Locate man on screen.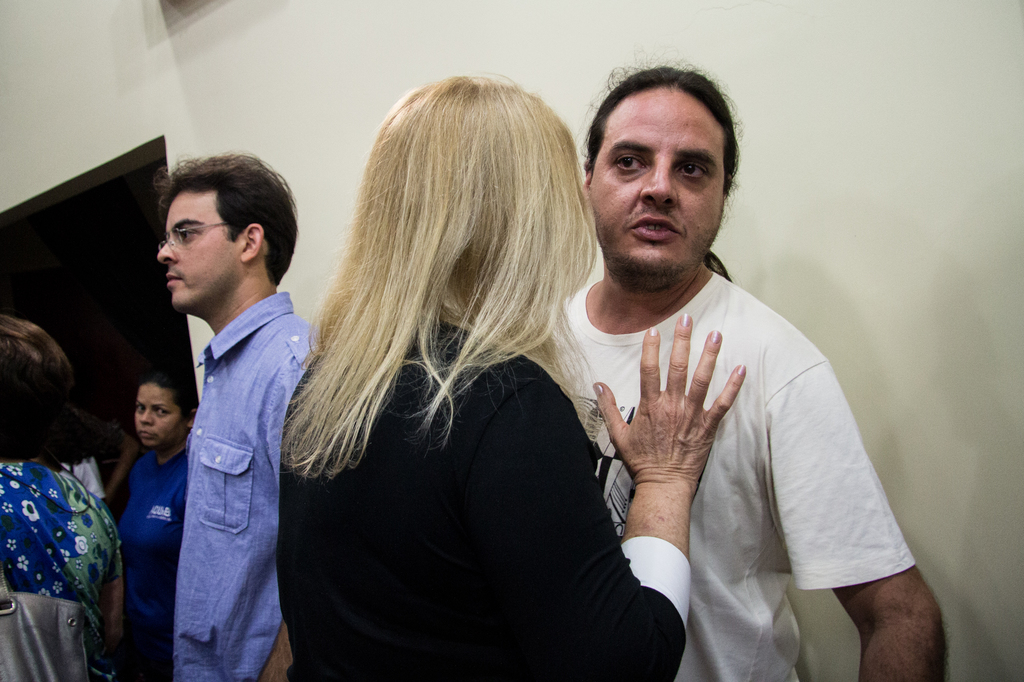
On screen at 500 69 930 666.
